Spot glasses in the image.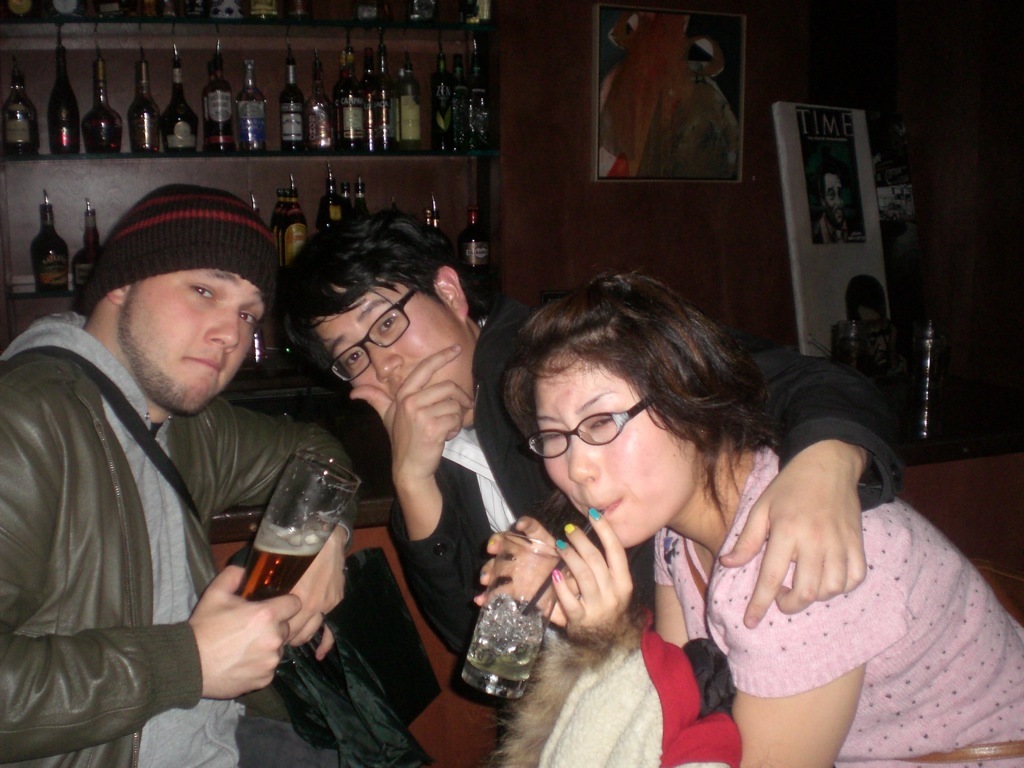
glasses found at x1=518, y1=387, x2=678, y2=455.
